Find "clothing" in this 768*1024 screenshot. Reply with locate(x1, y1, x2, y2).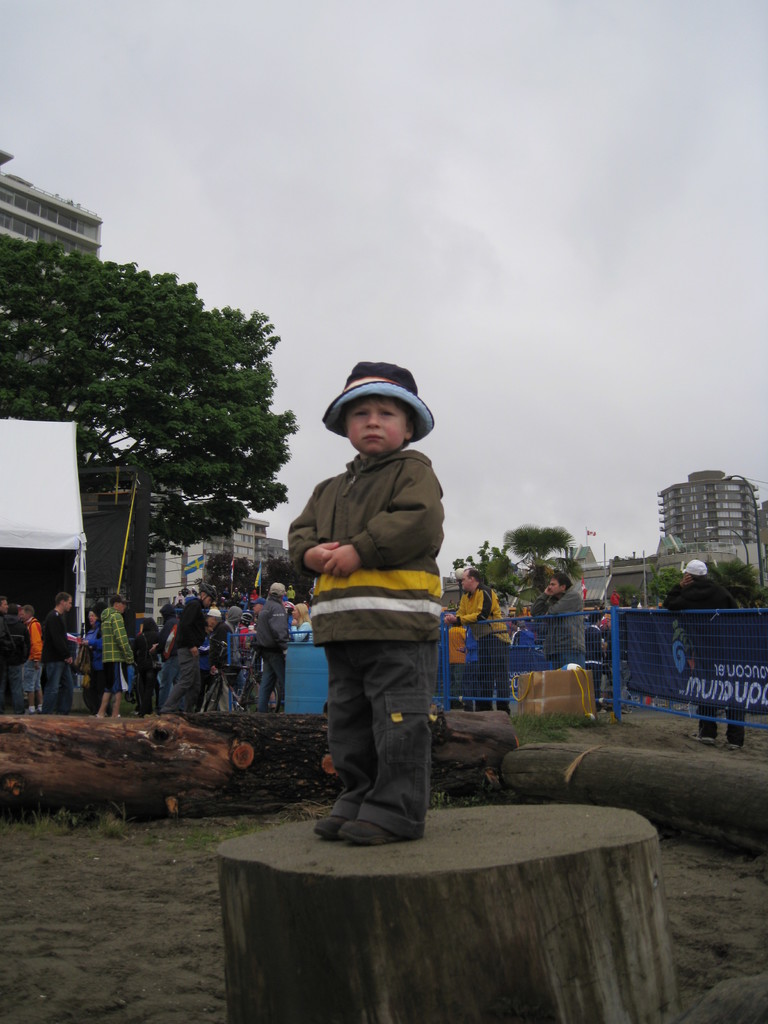
locate(449, 584, 505, 710).
